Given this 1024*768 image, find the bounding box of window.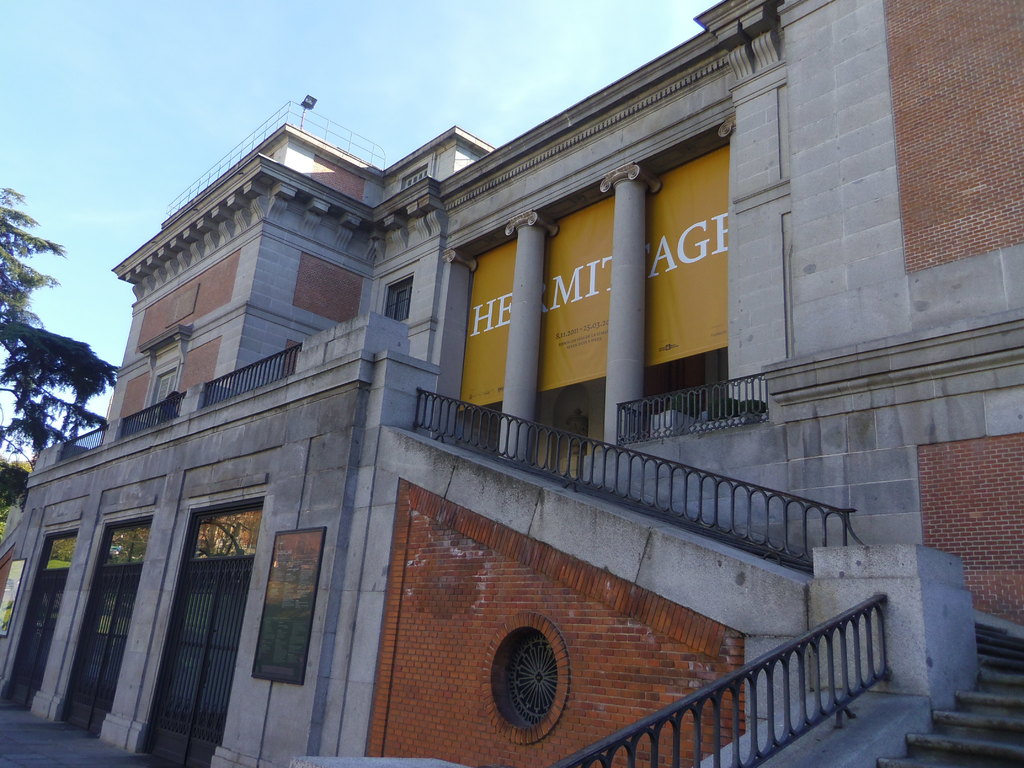
crop(154, 367, 182, 420).
